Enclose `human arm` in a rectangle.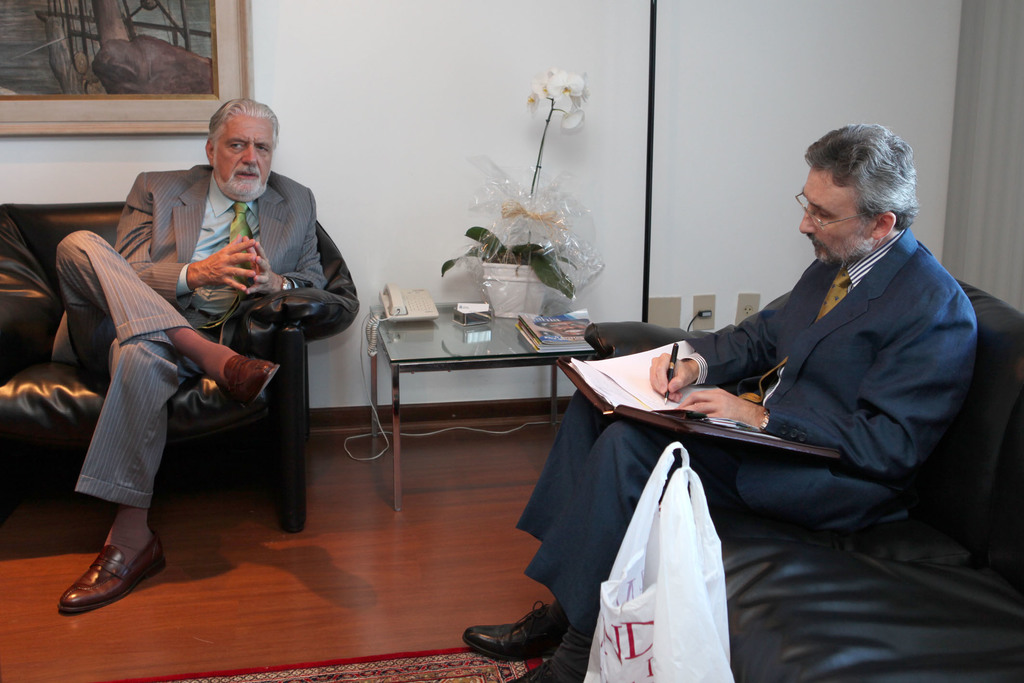
l=113, t=168, r=264, b=286.
